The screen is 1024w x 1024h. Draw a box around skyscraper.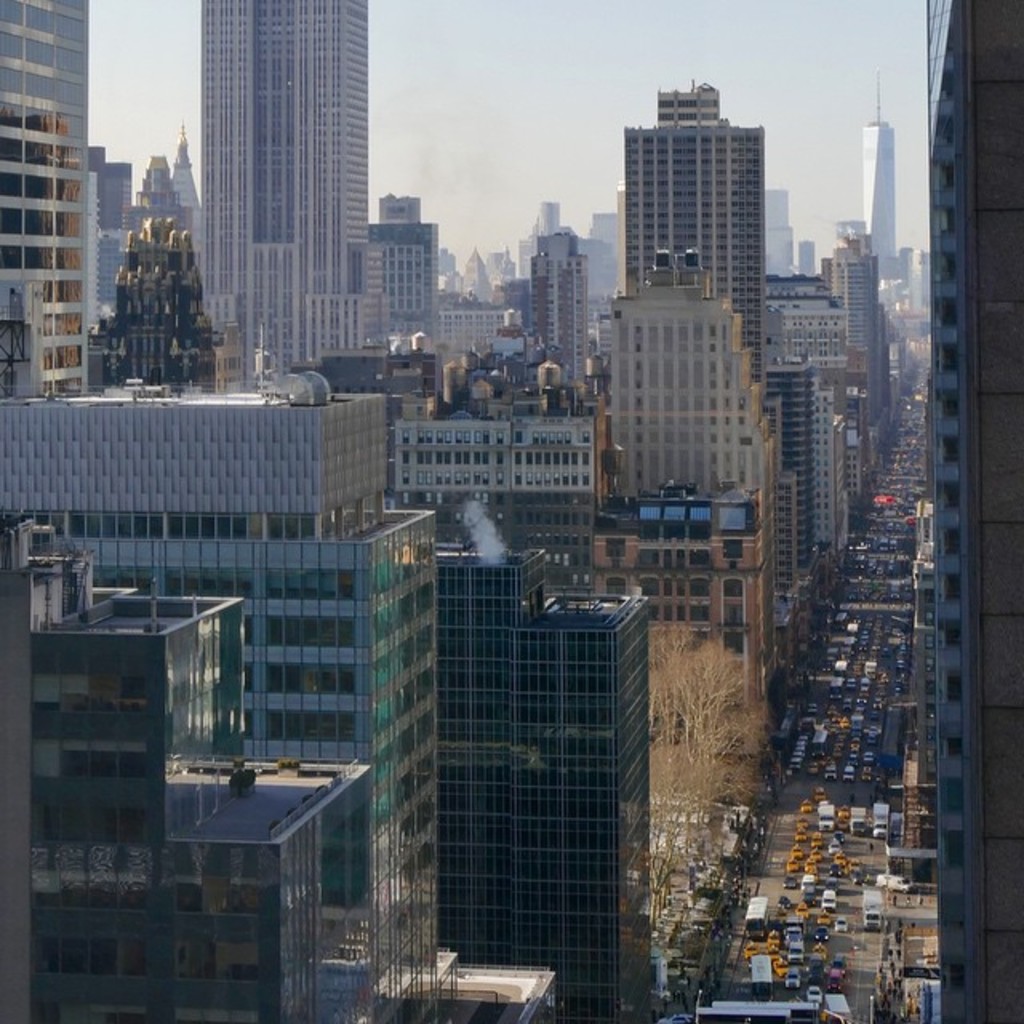
{"left": 152, "top": 6, "right": 408, "bottom": 333}.
